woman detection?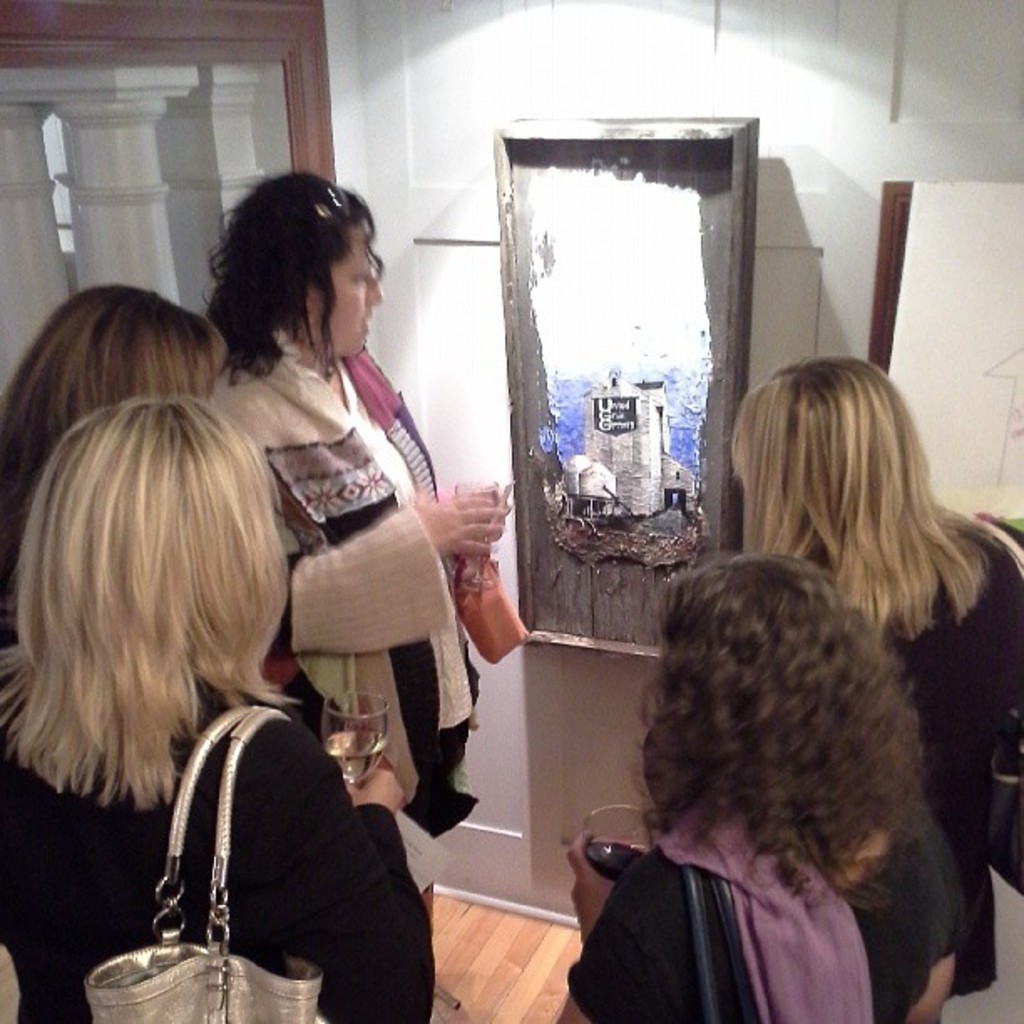
(211,171,517,855)
